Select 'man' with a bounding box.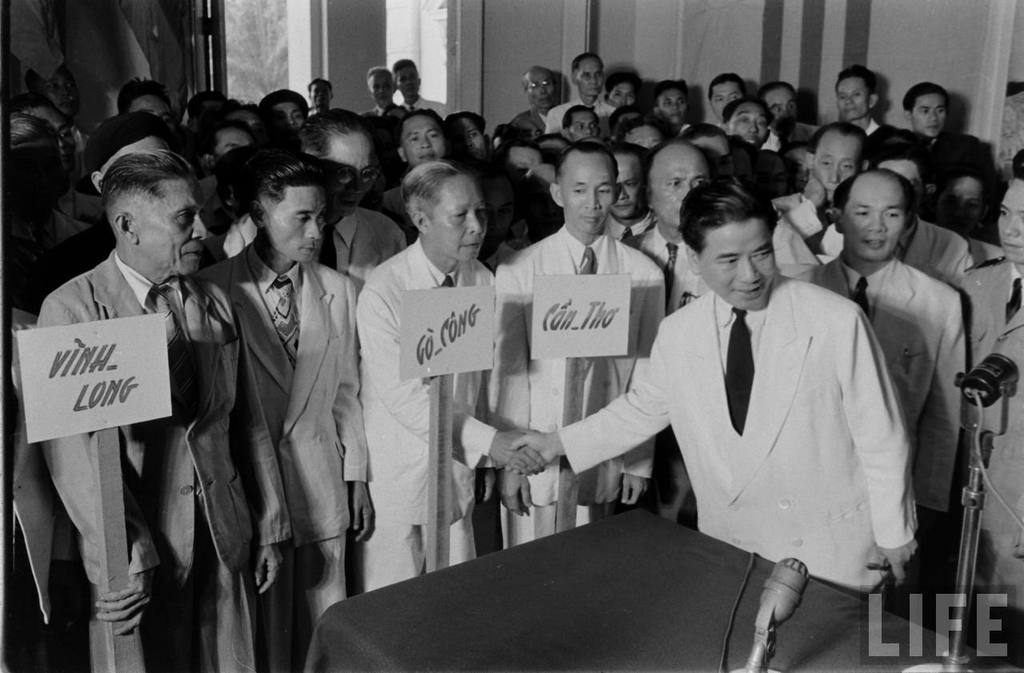
bbox(382, 108, 459, 242).
